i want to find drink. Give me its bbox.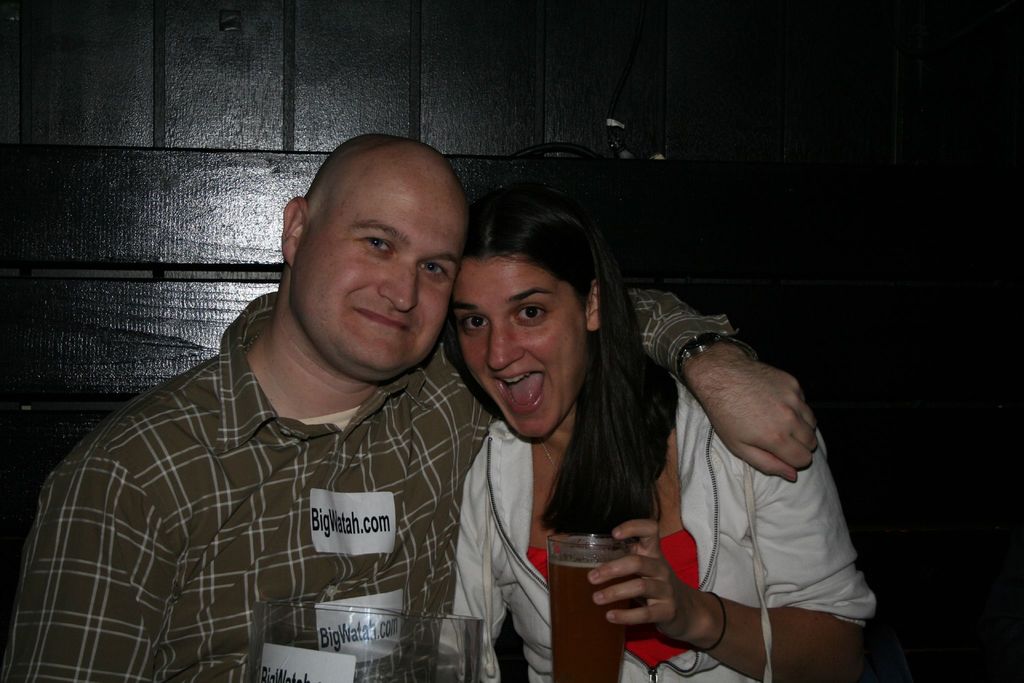
<bbox>554, 559, 625, 680</bbox>.
